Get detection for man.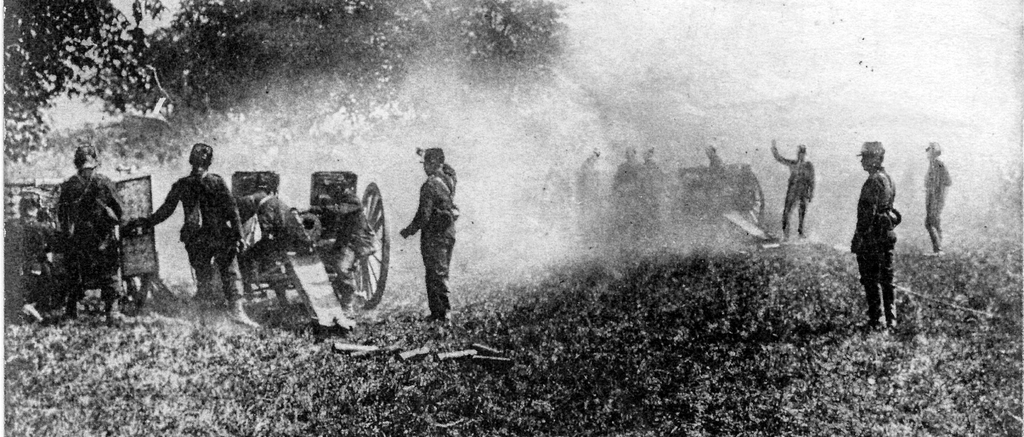
Detection: [x1=917, y1=138, x2=952, y2=250].
